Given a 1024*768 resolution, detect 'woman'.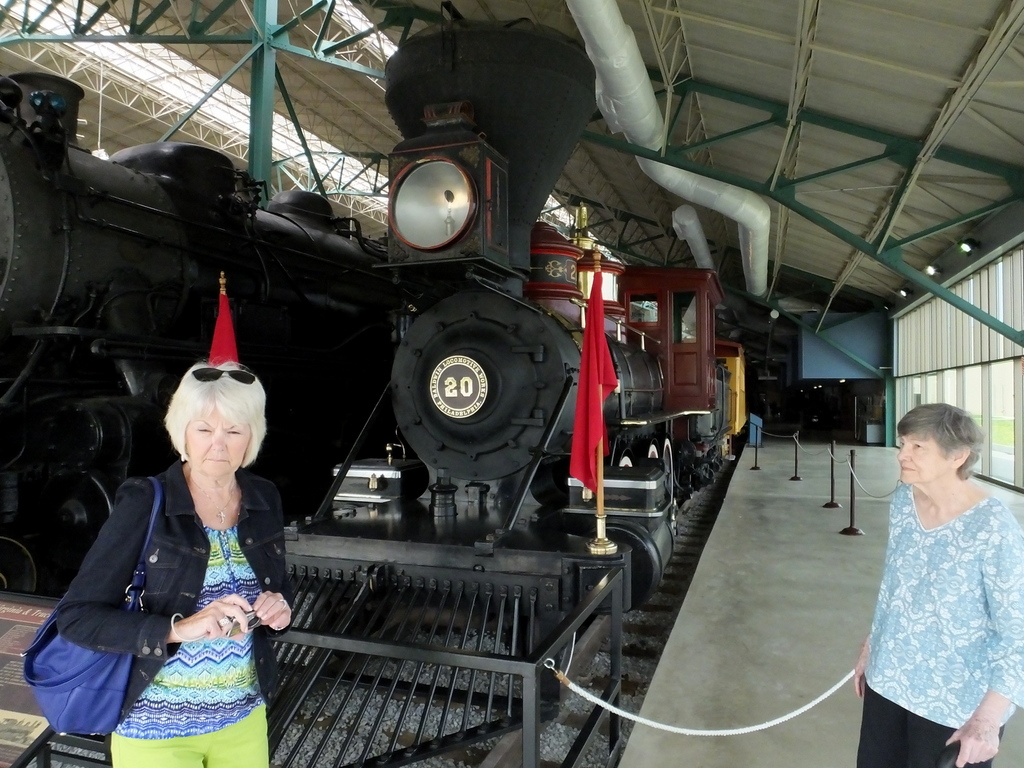
box=[49, 353, 292, 767].
